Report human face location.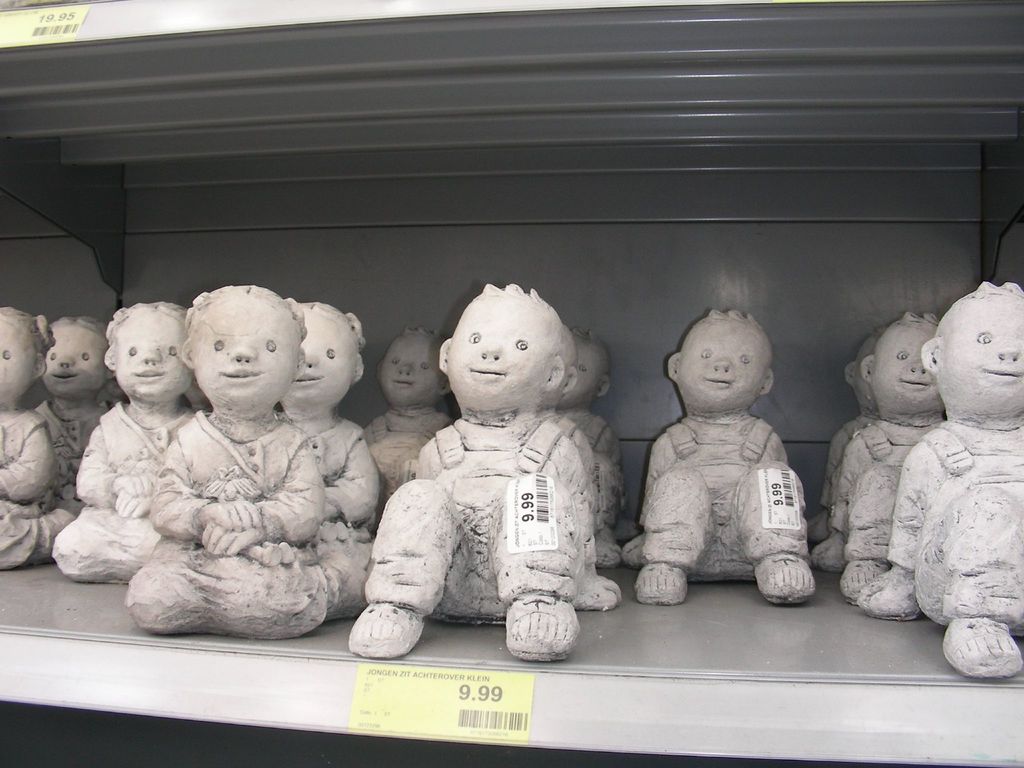
Report: select_region(0, 323, 44, 391).
